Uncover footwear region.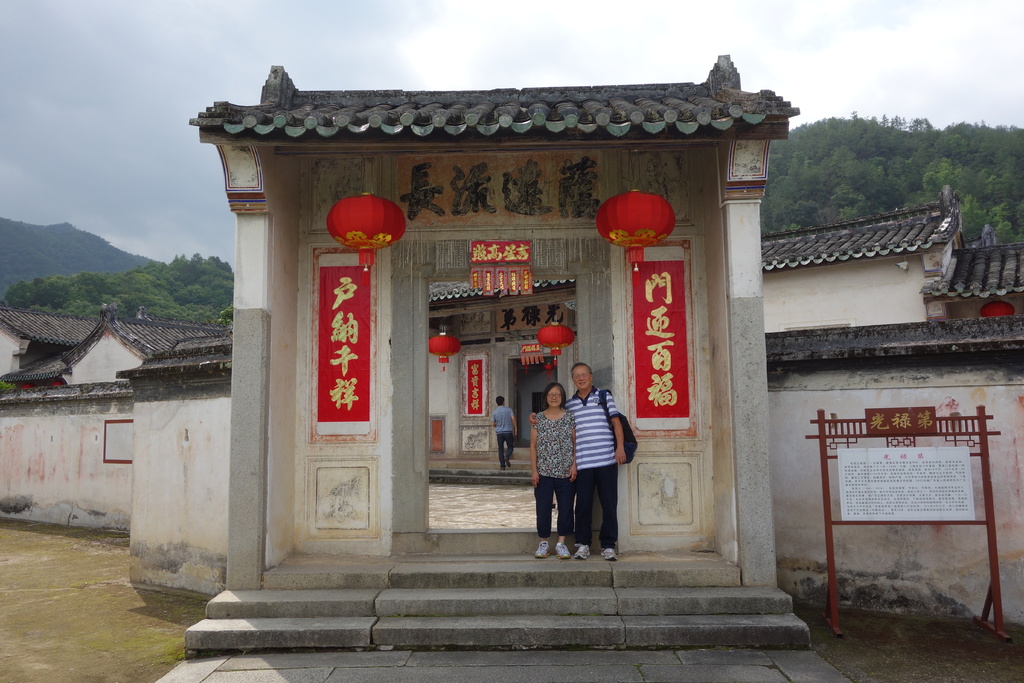
Uncovered: Rect(602, 547, 620, 565).
